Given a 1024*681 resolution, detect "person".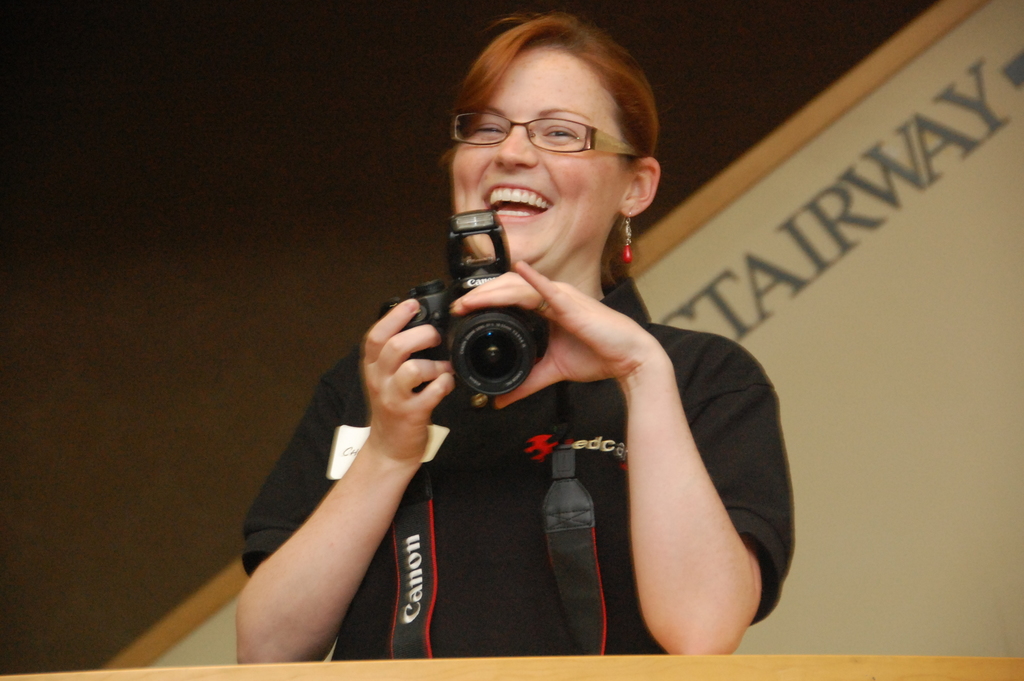
<region>262, 44, 807, 680</region>.
